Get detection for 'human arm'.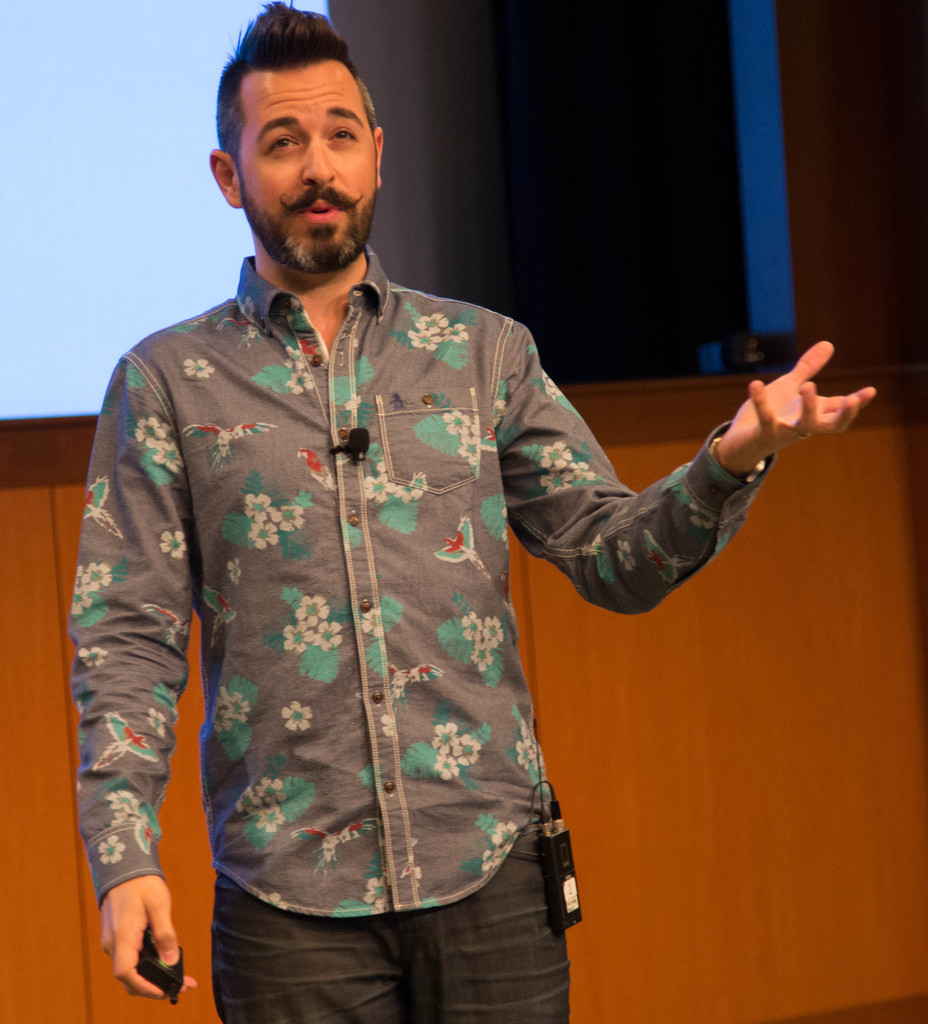
Detection: box=[61, 337, 215, 1011].
